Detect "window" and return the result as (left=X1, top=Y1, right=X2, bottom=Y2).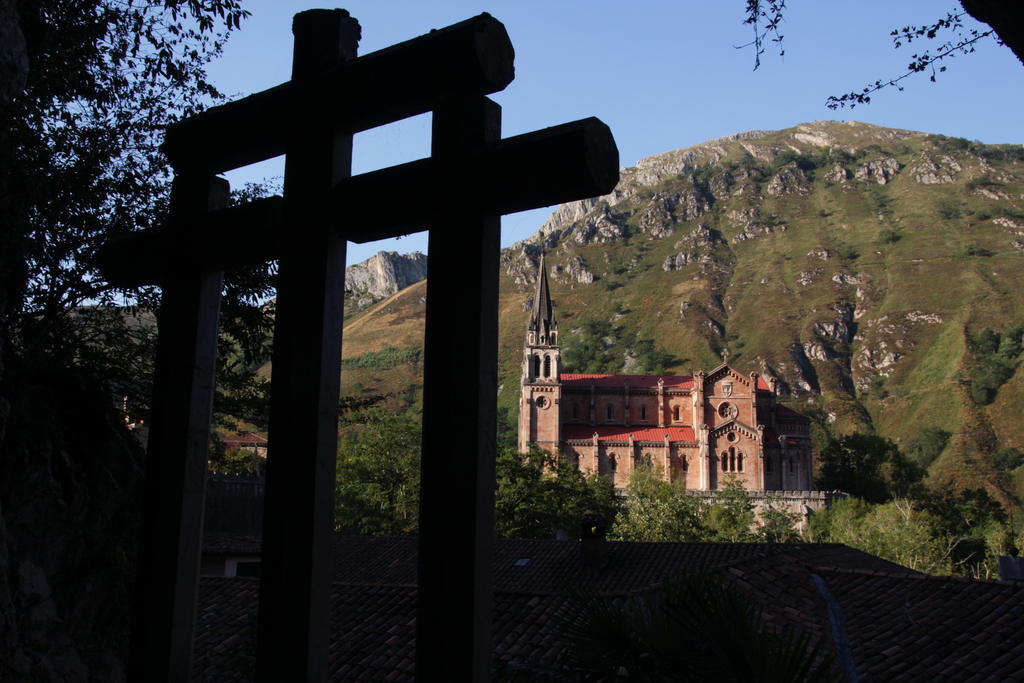
(left=681, top=452, right=690, bottom=471).
